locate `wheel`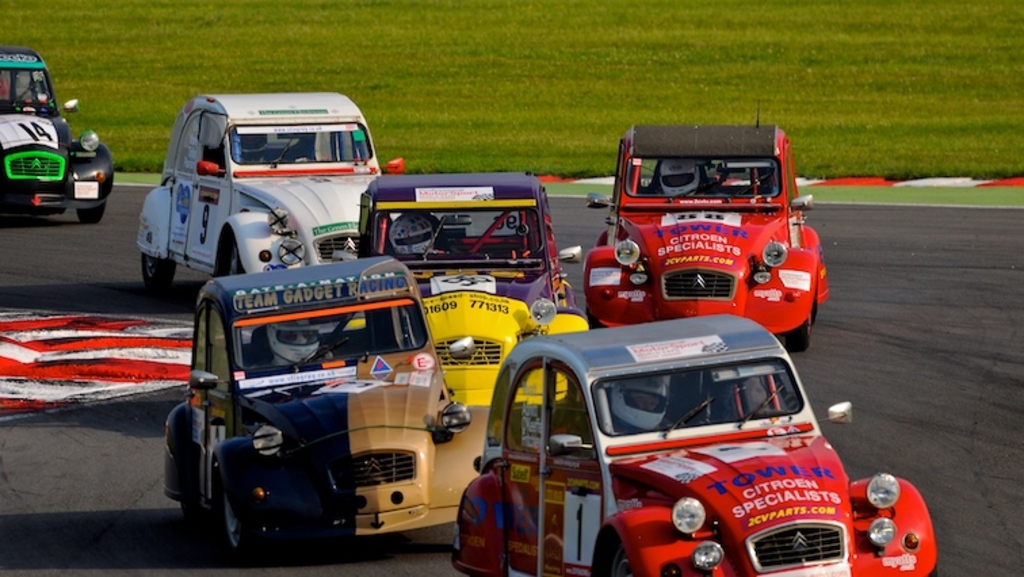
{"left": 76, "top": 198, "right": 110, "bottom": 226}
